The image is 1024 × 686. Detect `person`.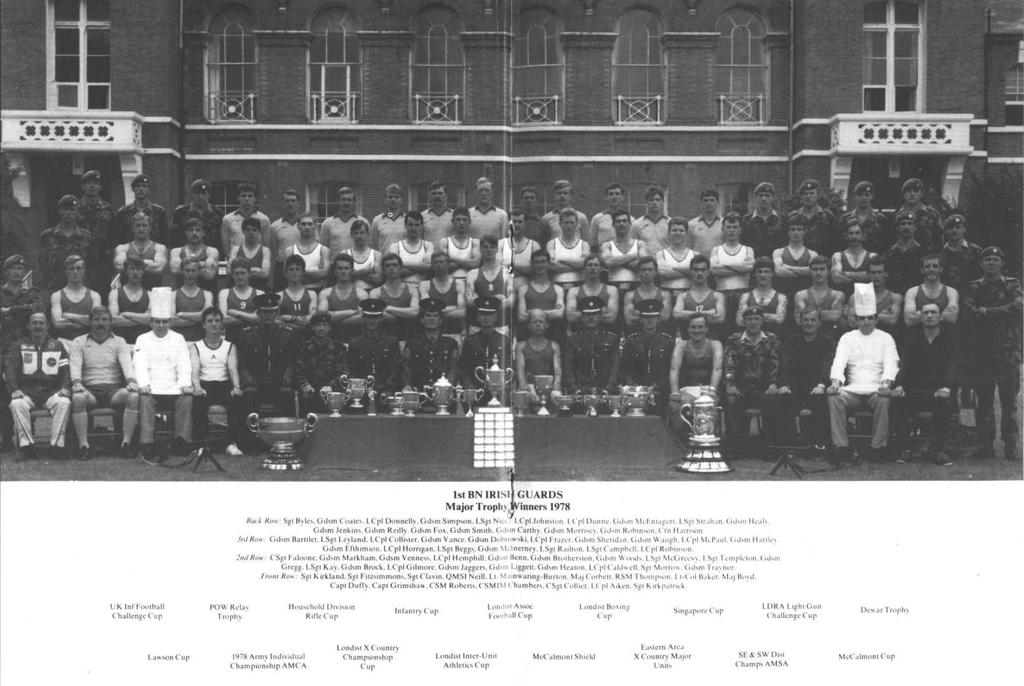
Detection: 826,178,896,254.
